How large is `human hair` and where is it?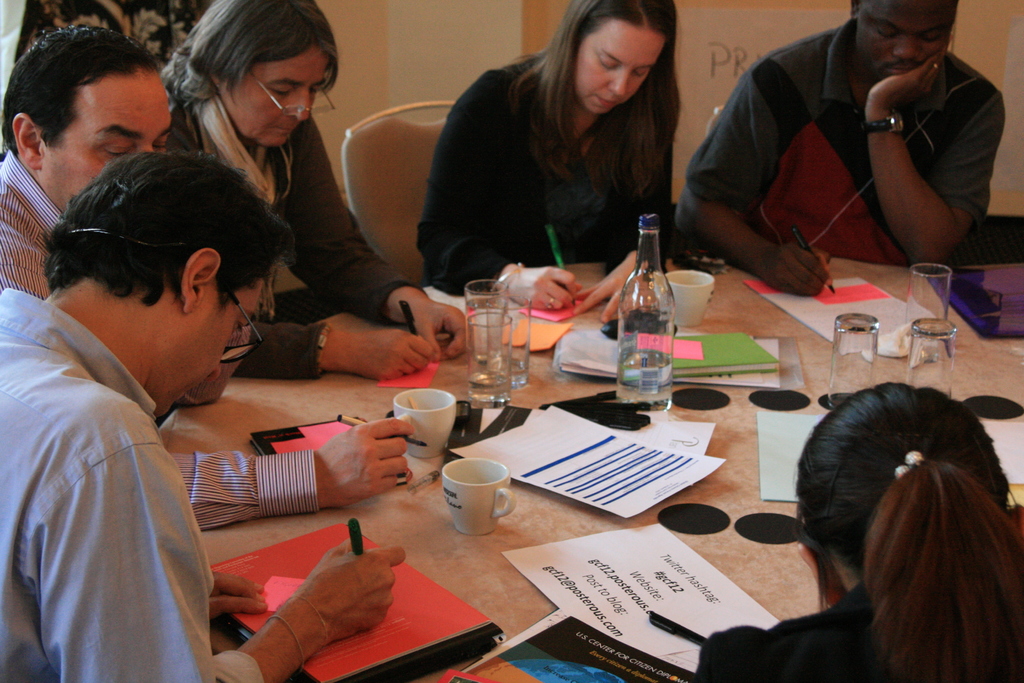
Bounding box: <box>502,0,686,199</box>.
